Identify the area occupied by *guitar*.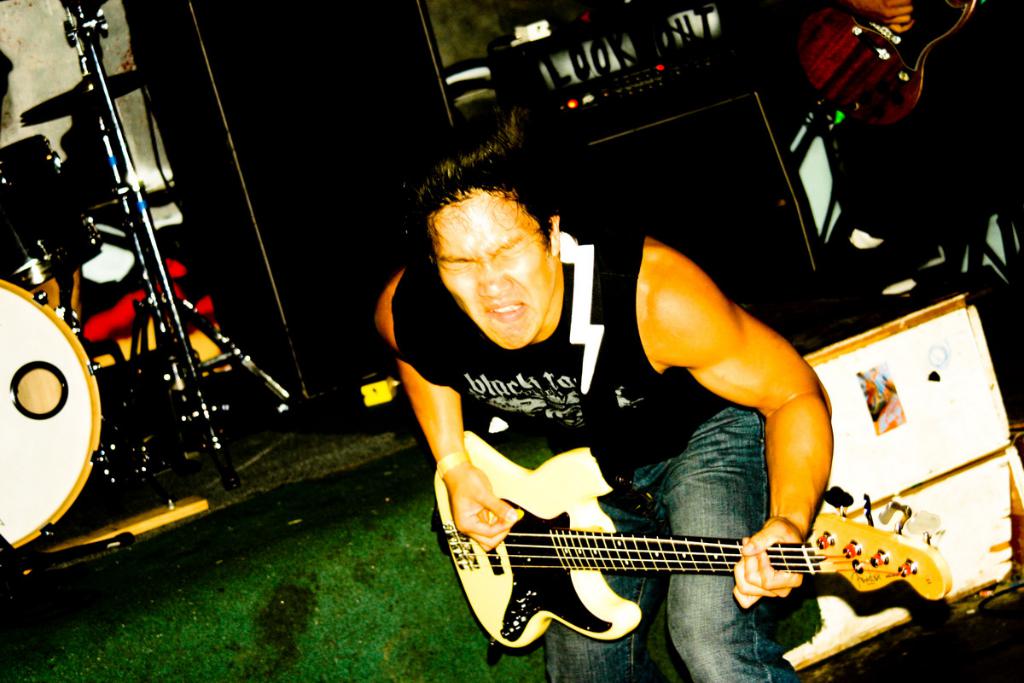
Area: (438, 429, 952, 654).
